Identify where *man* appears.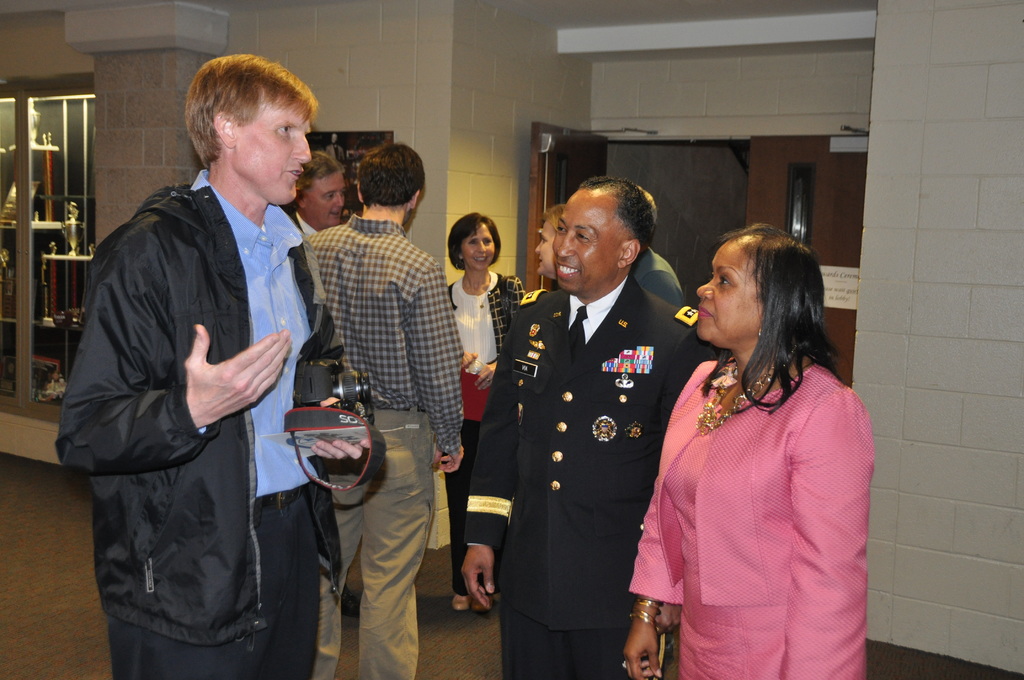
Appears at (460,180,718,679).
